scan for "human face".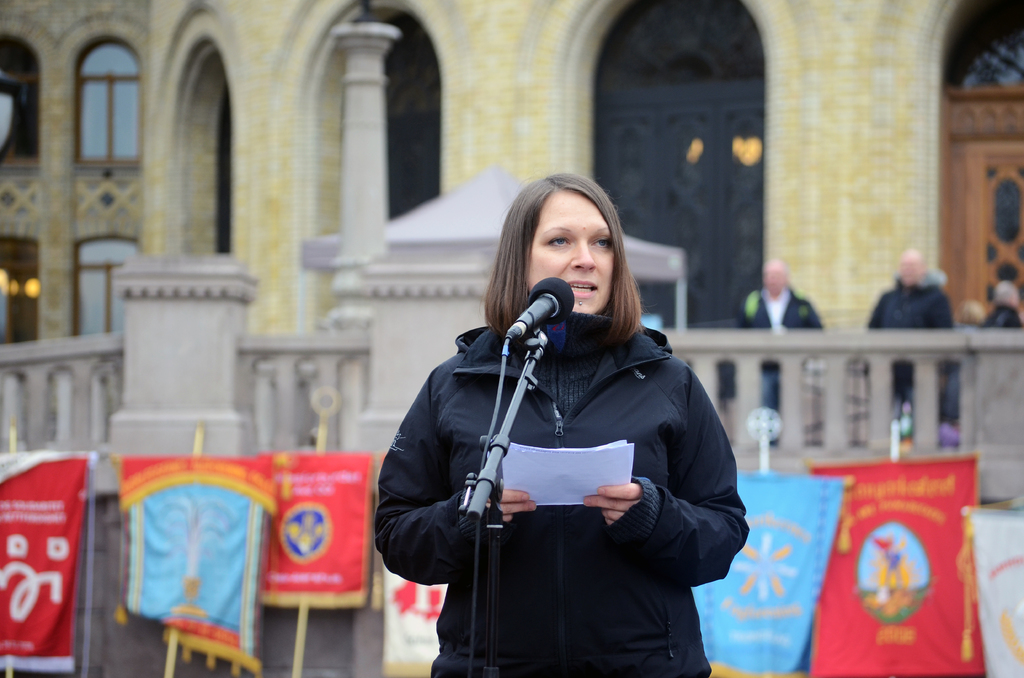
Scan result: x1=529 y1=192 x2=614 y2=315.
